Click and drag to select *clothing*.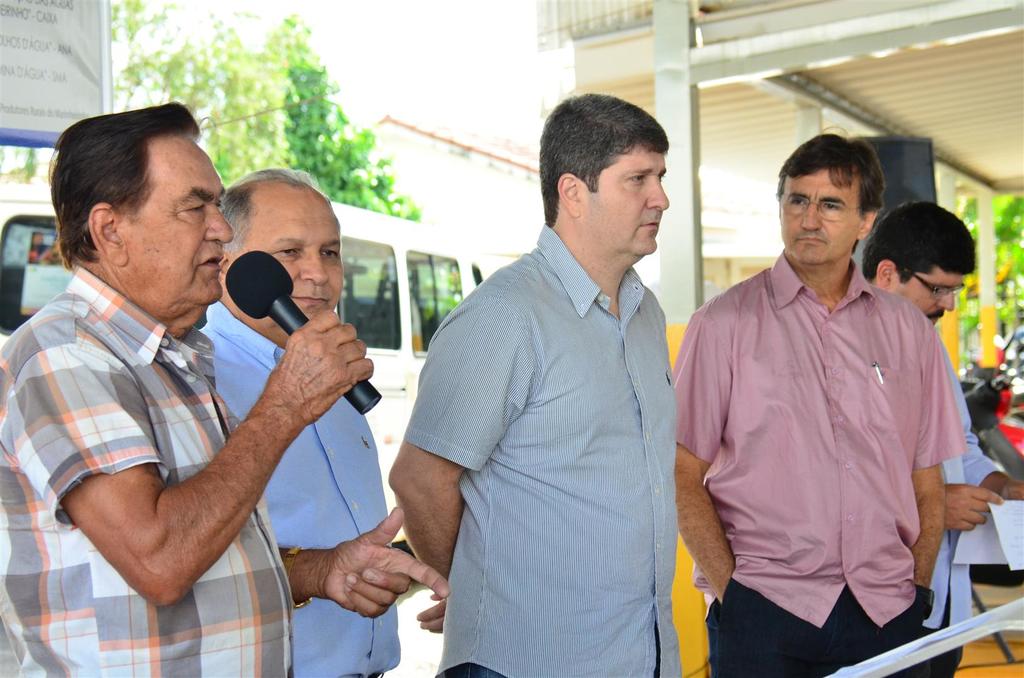
Selection: 193, 304, 404, 677.
